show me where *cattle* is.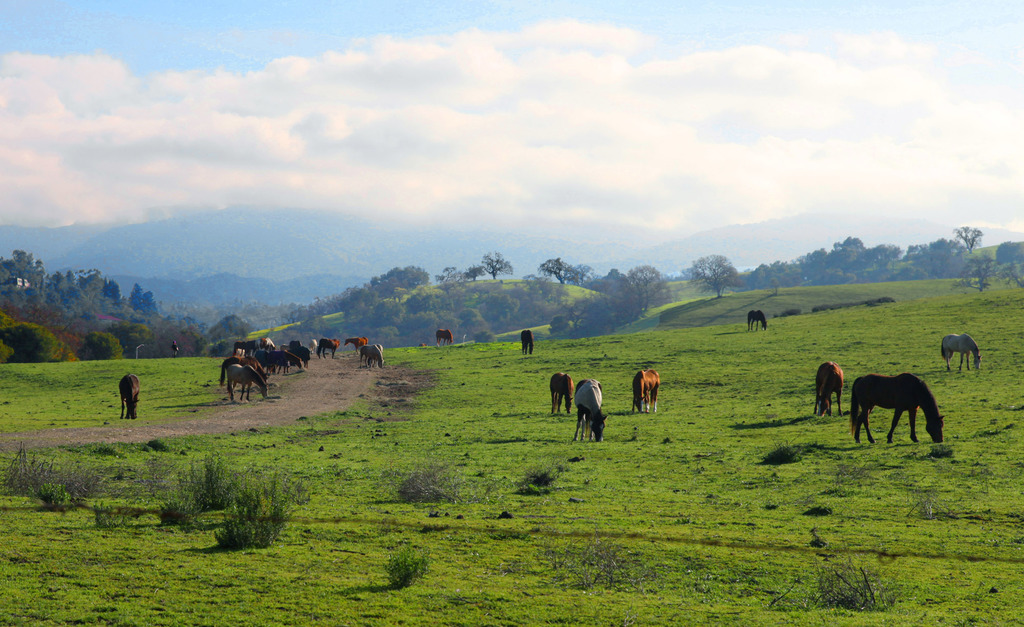
*cattle* is at 524 330 532 354.
